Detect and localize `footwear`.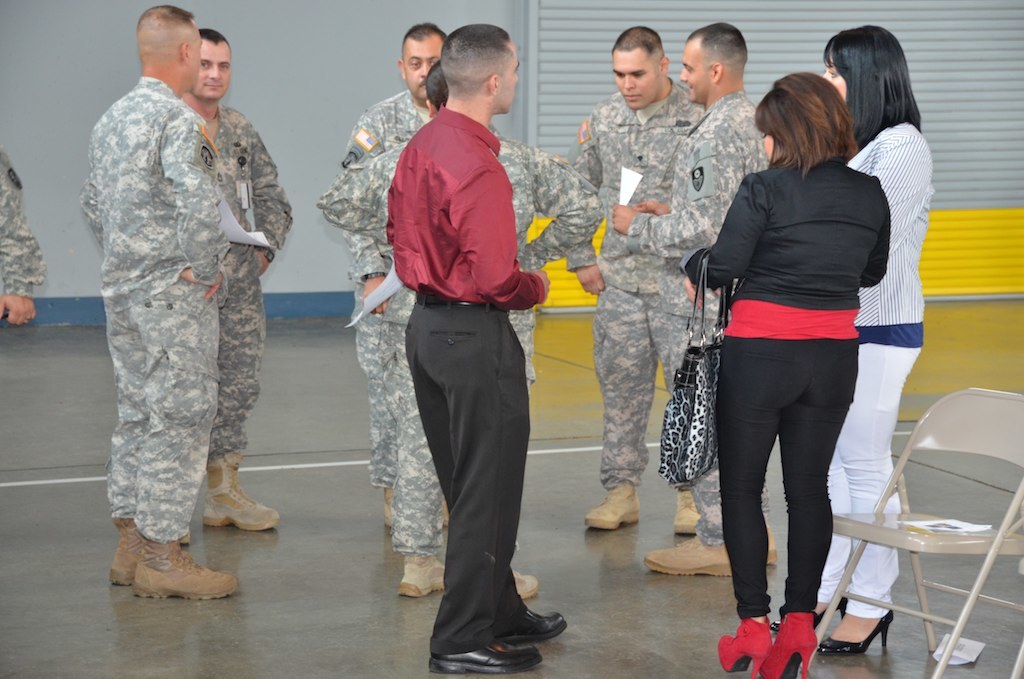
Localized at crop(429, 639, 542, 676).
